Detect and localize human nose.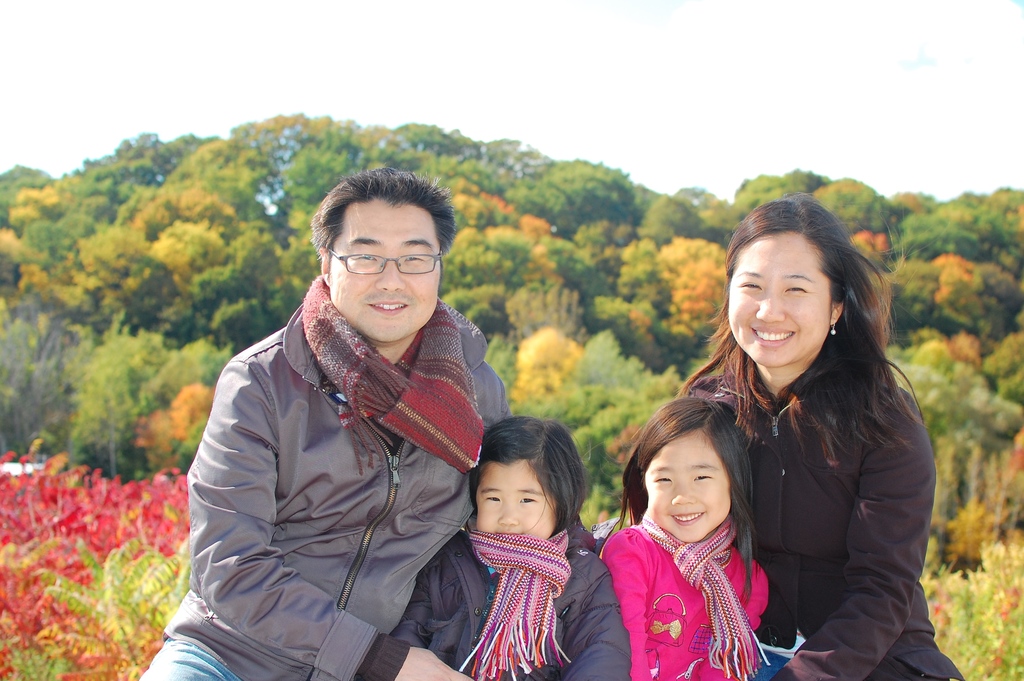
Localized at bbox=(497, 504, 516, 527).
